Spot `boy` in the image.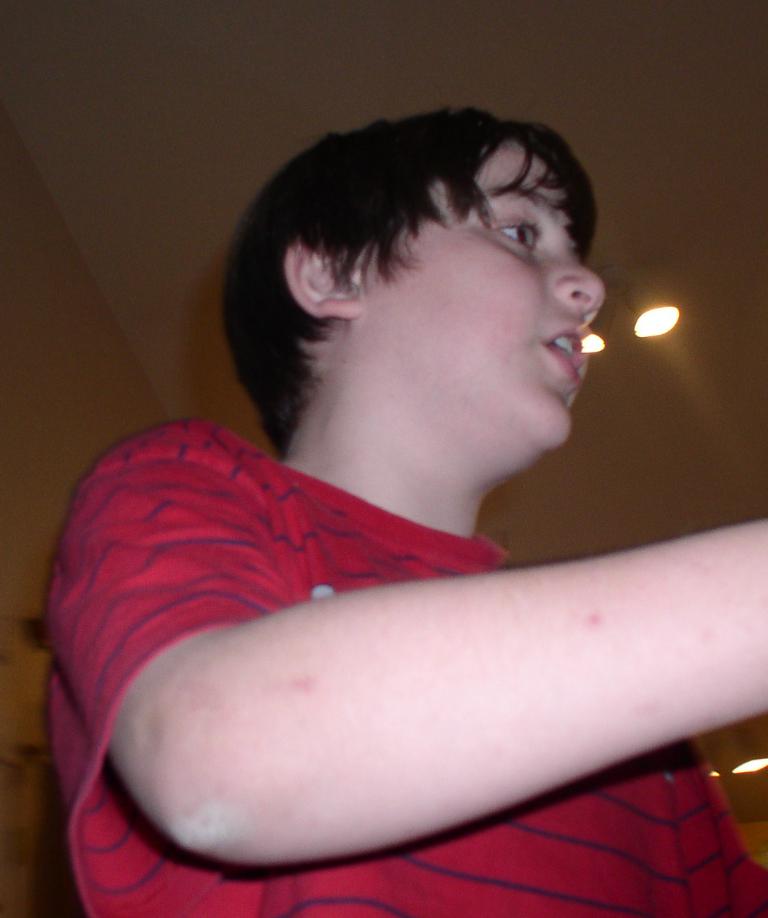
`boy` found at crop(62, 112, 767, 917).
